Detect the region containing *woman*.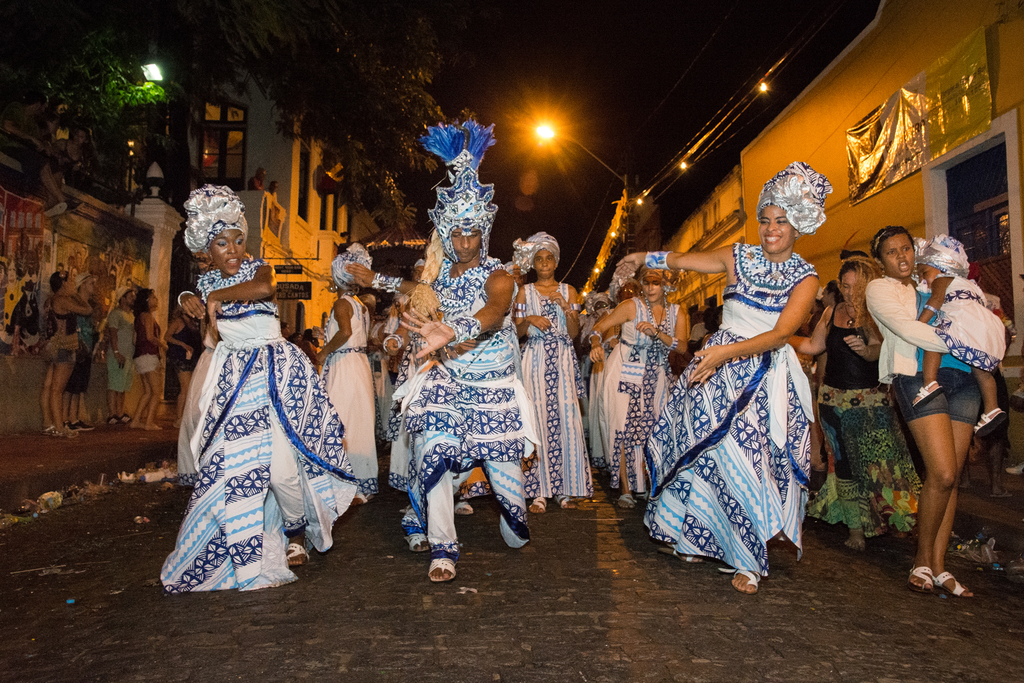
x1=127 y1=288 x2=168 y2=436.
